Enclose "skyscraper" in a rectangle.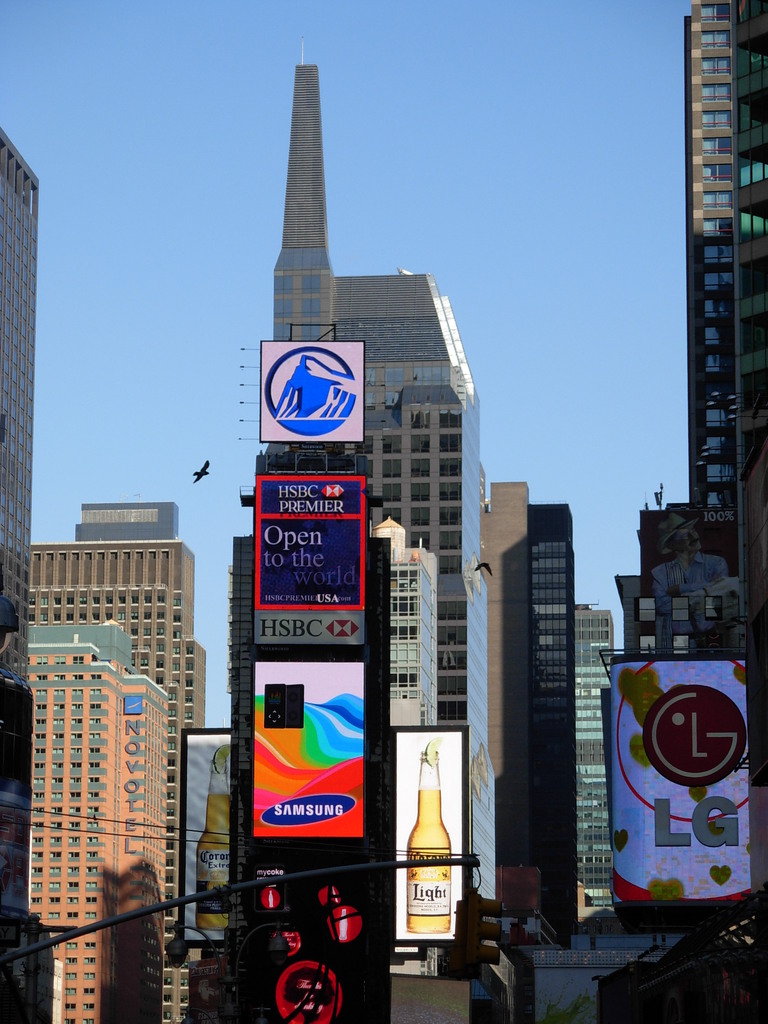
[x1=29, y1=540, x2=200, y2=1023].
